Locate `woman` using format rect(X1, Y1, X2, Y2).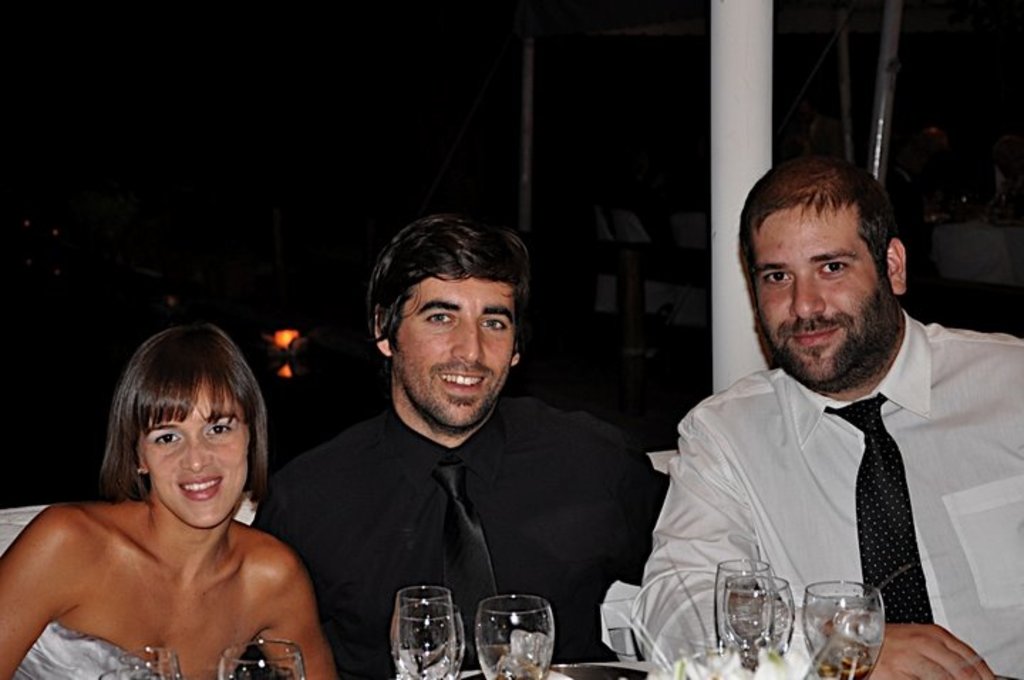
rect(14, 314, 333, 679).
